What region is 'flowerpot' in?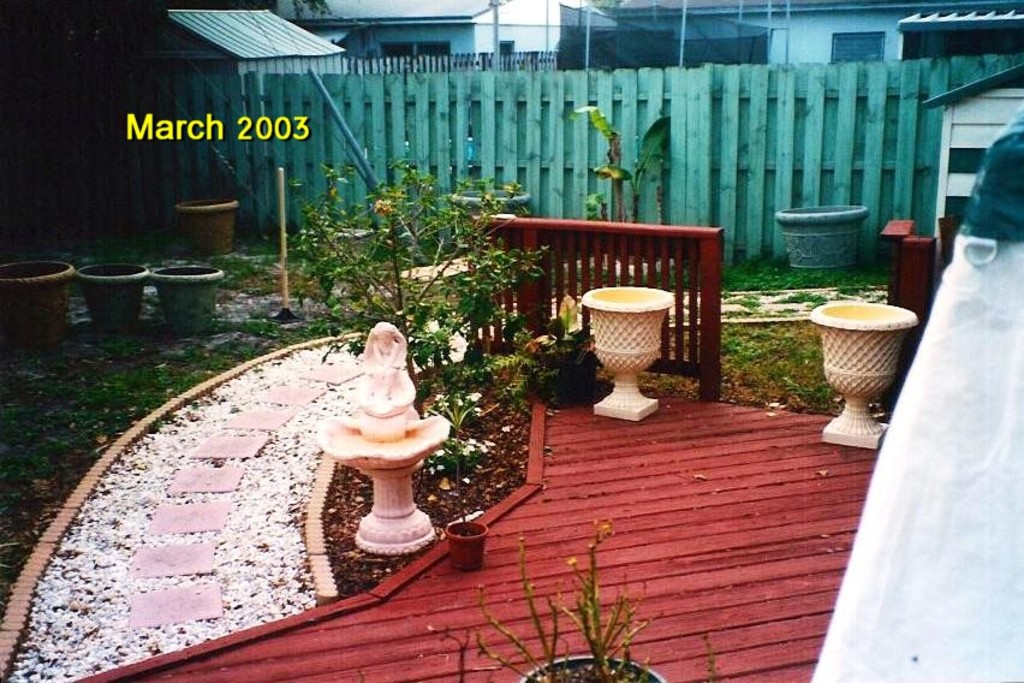
(177, 194, 236, 255).
